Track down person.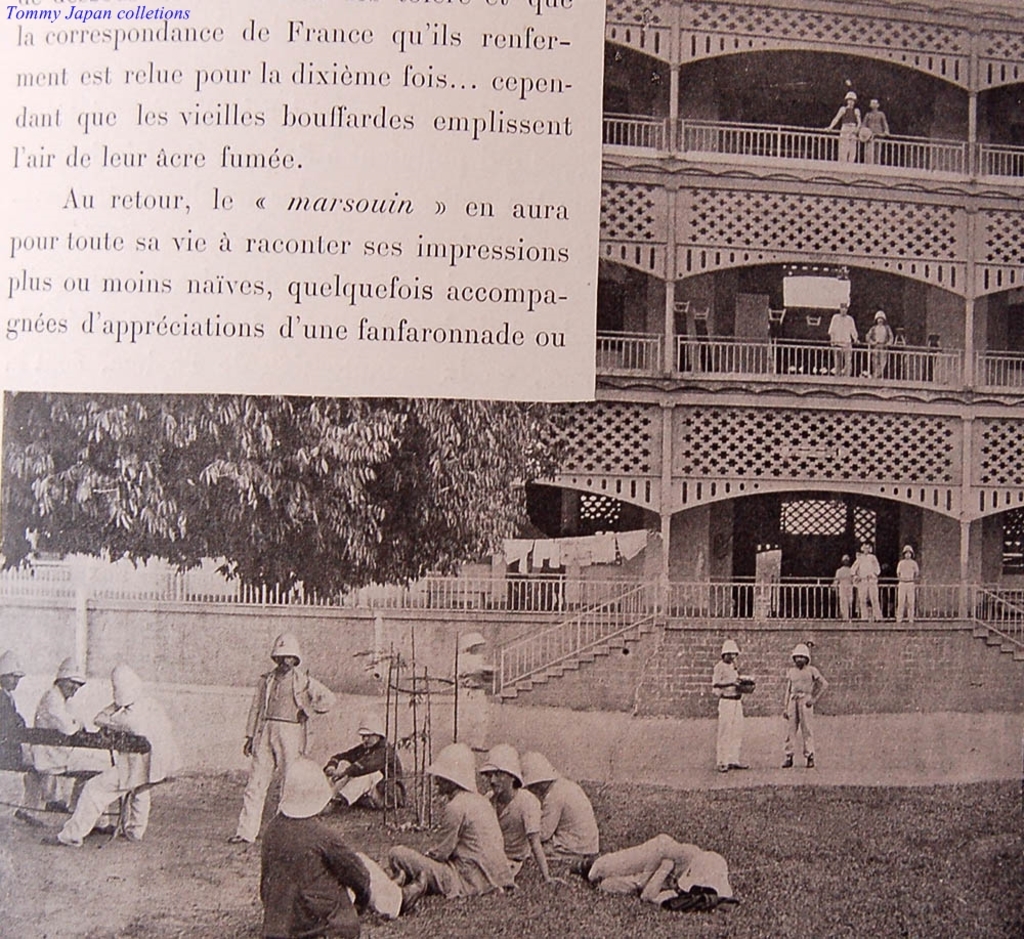
Tracked to rect(780, 646, 827, 766).
